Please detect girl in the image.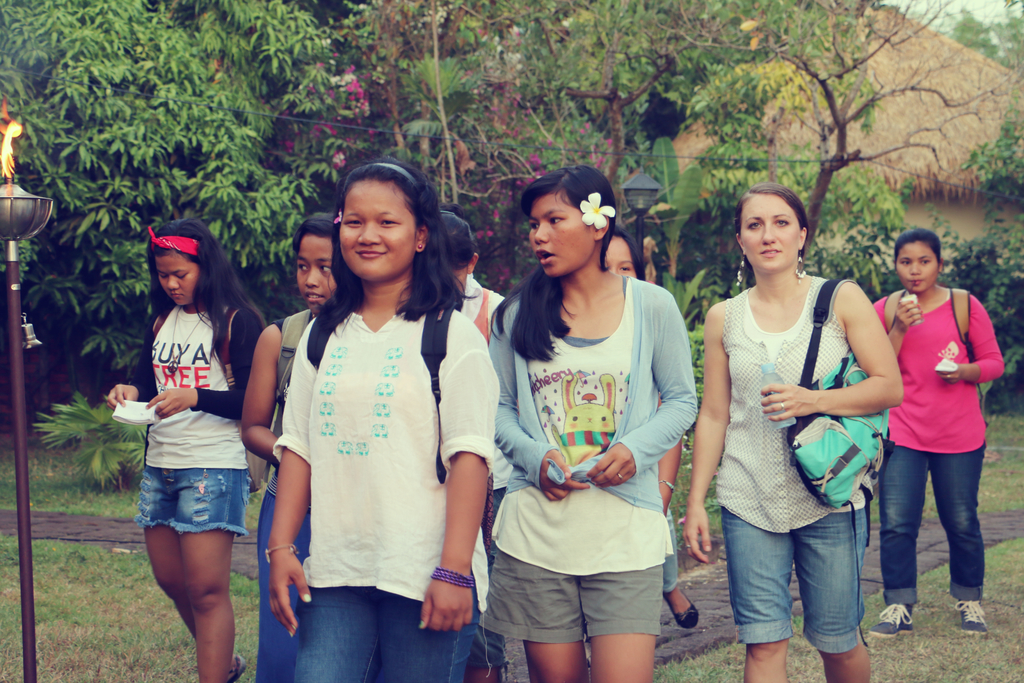
bbox=[482, 169, 703, 682].
